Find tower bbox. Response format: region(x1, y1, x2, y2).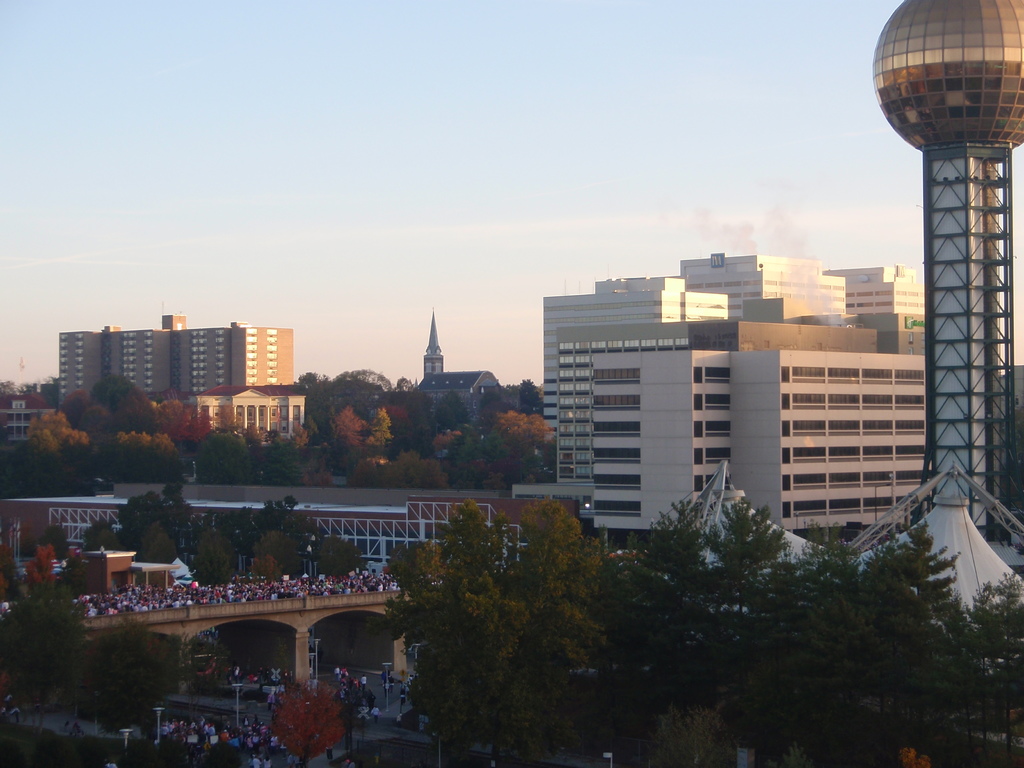
region(426, 310, 443, 376).
